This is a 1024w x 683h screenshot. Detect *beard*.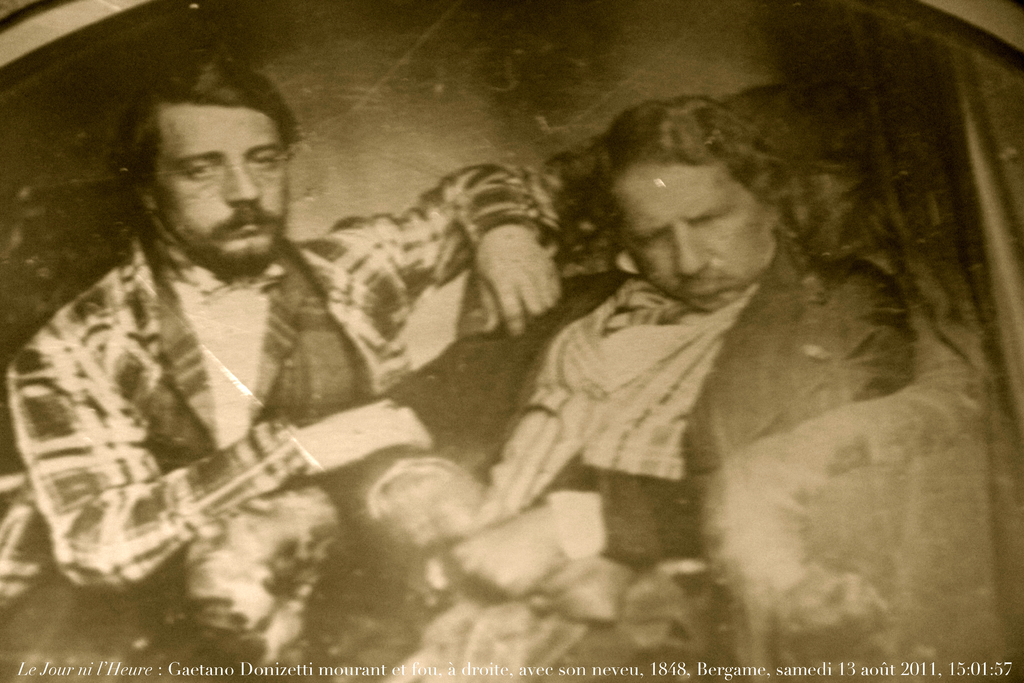
box=[191, 238, 278, 277].
